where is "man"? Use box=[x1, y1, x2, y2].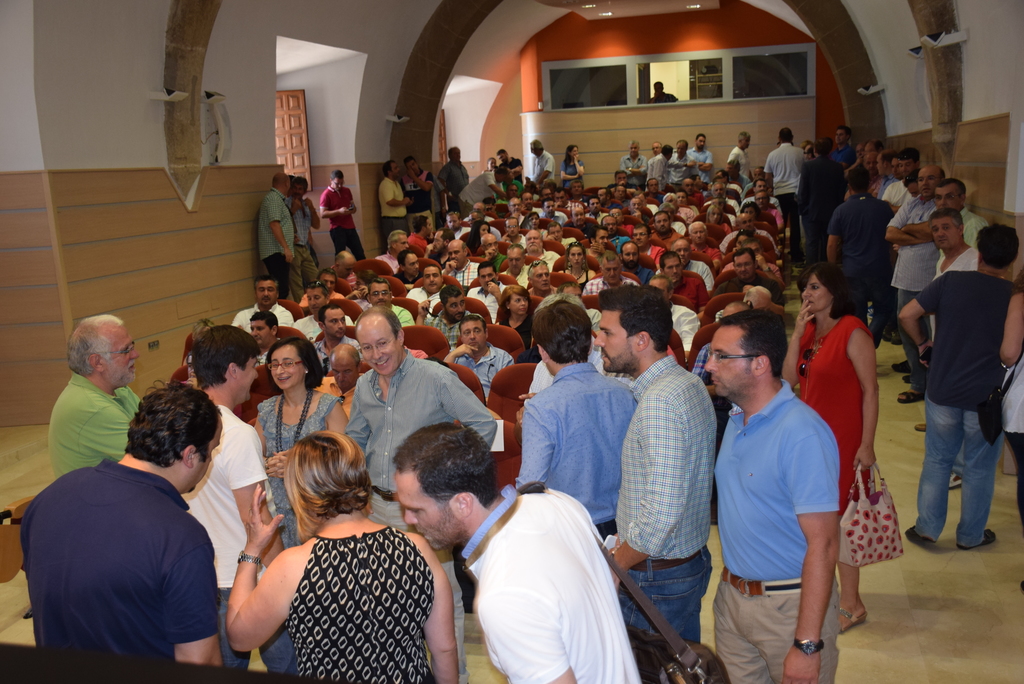
box=[817, 168, 896, 340].
